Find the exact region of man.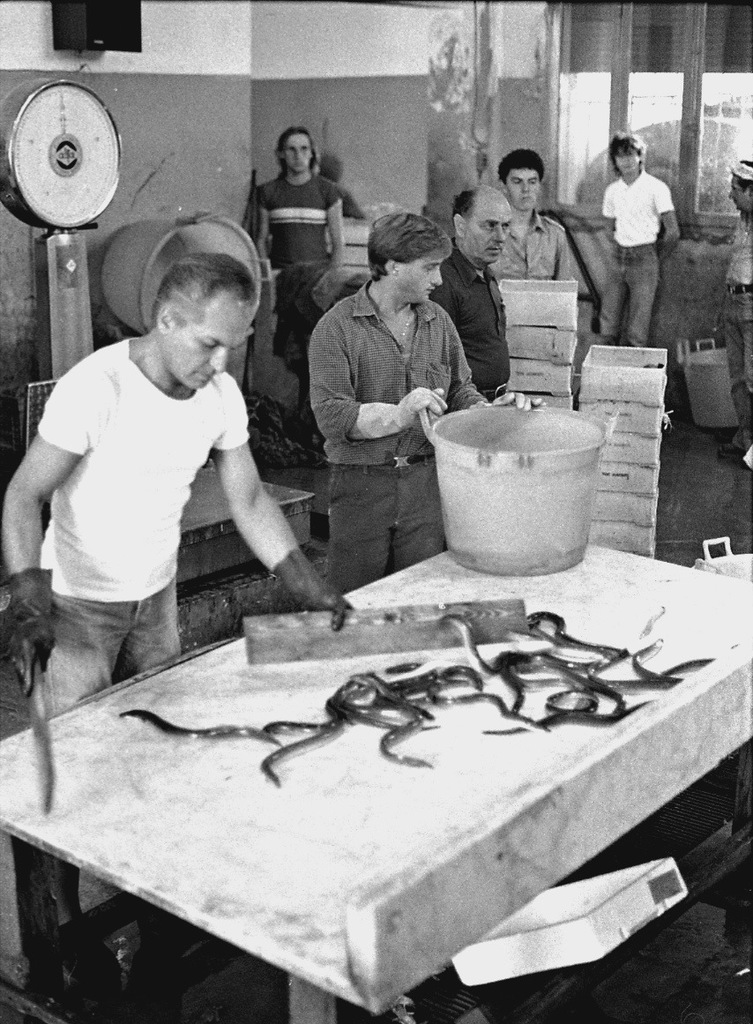
Exact region: {"left": 421, "top": 189, "right": 514, "bottom": 421}.
